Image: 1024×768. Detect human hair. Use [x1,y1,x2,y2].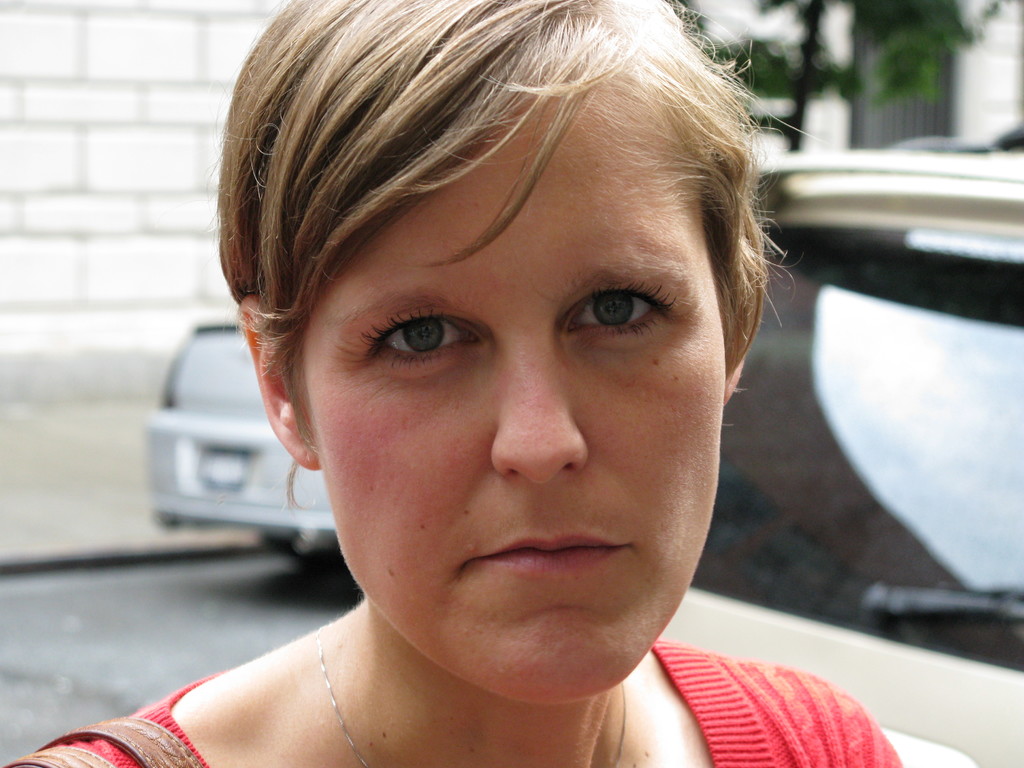
[202,0,769,472].
